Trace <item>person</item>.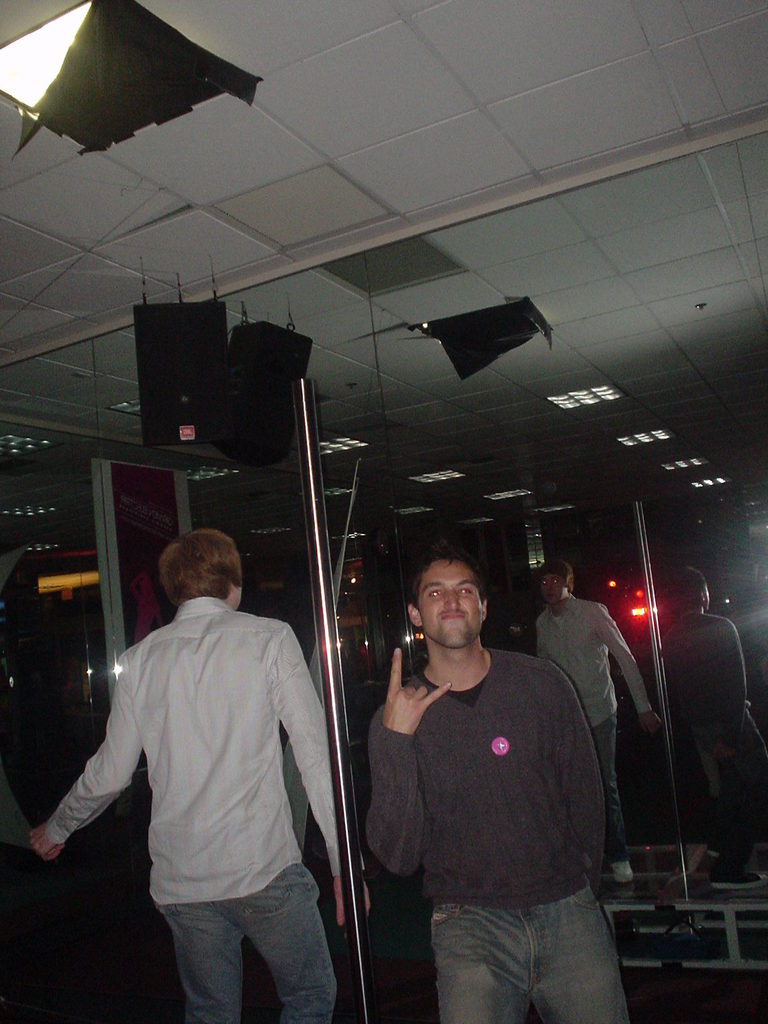
Traced to [left=637, top=570, right=767, bottom=855].
